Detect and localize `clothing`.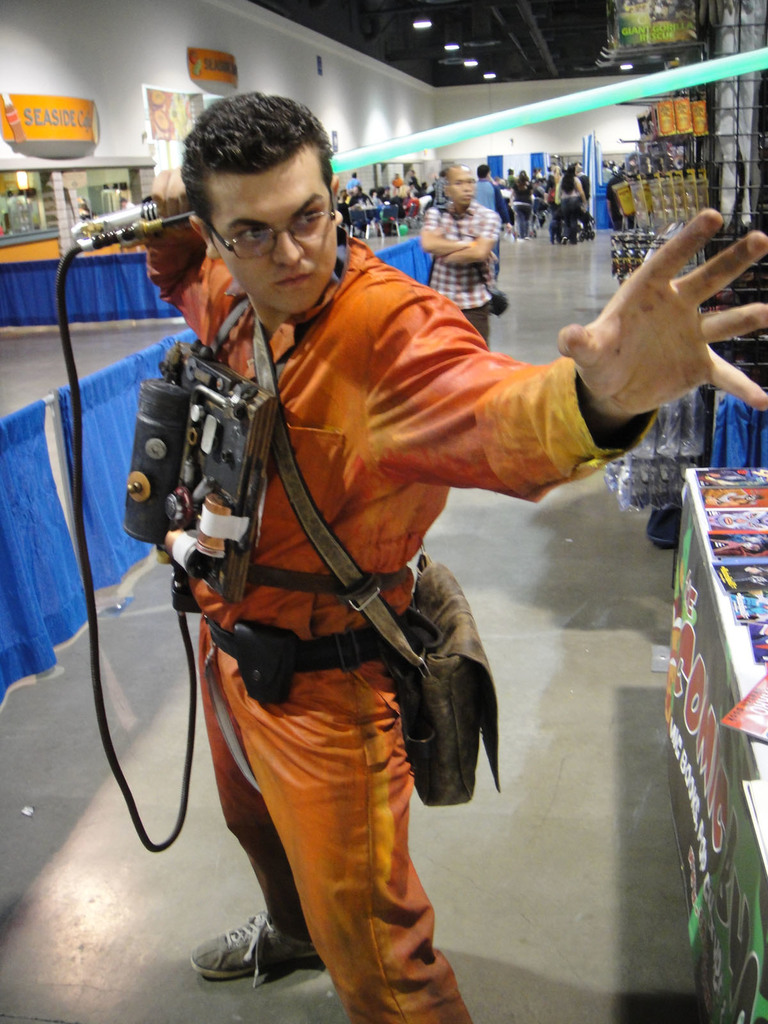
Localized at l=393, t=193, r=405, b=222.
